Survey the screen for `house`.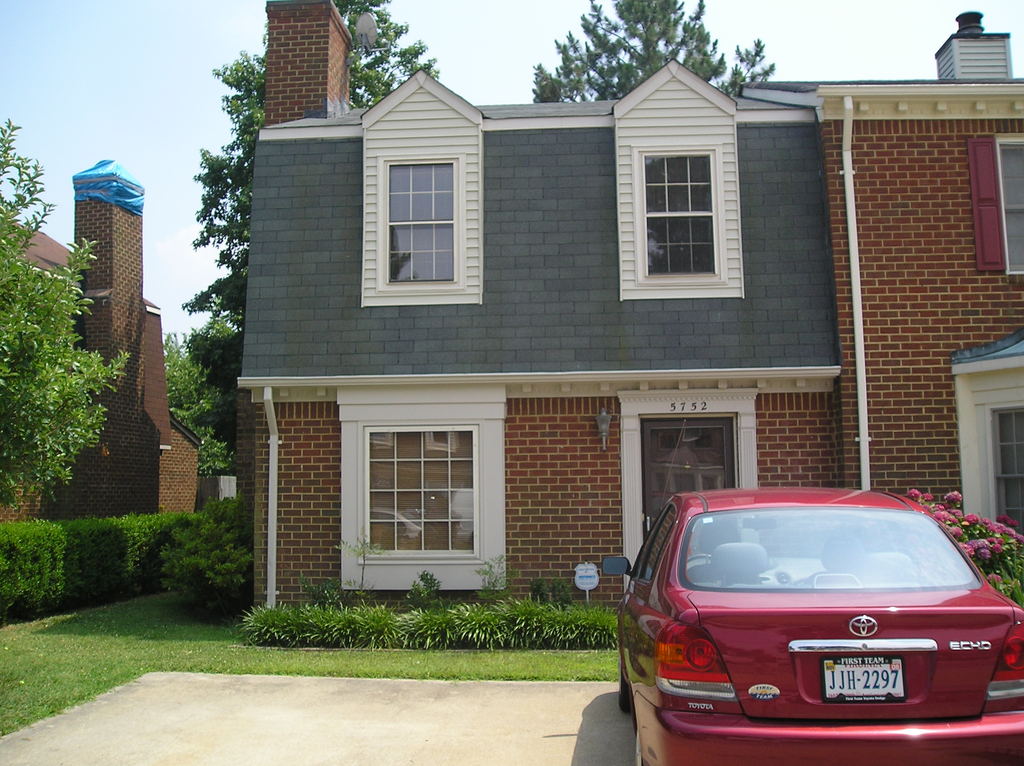
Survey found: pyautogui.locateOnScreen(945, 330, 1023, 600).
